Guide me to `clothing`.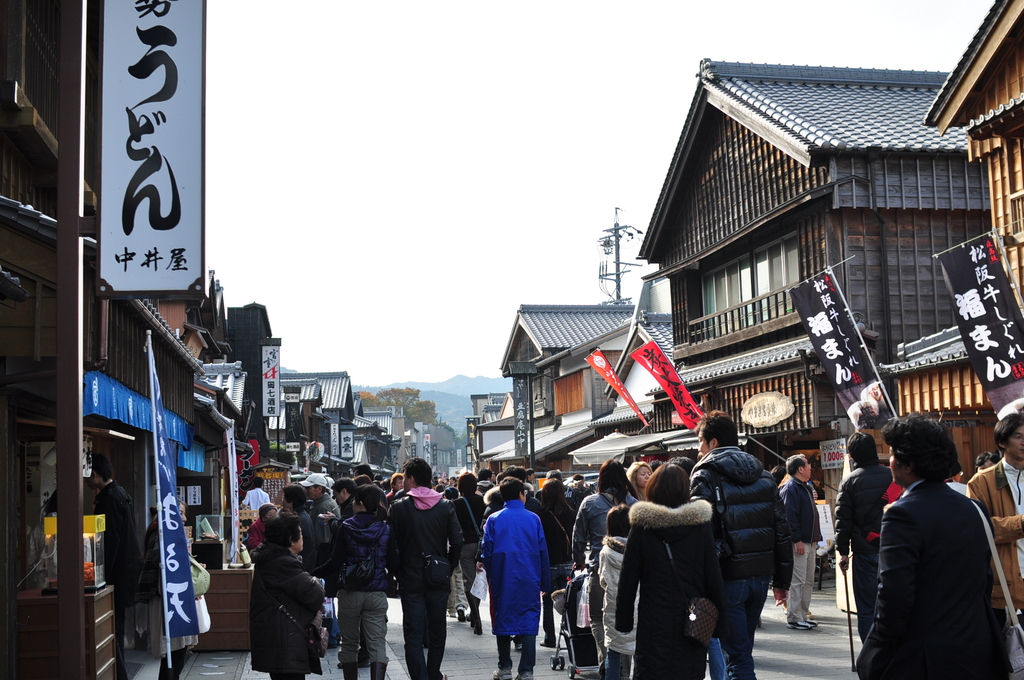
Guidance: (572, 490, 623, 563).
